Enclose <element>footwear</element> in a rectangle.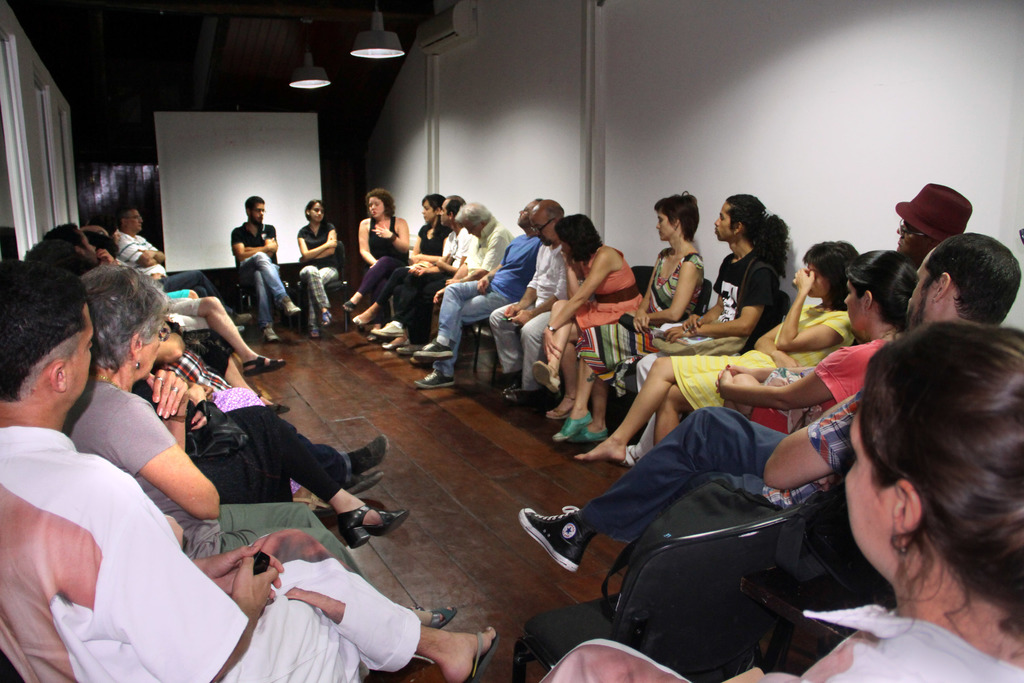
[x1=573, y1=427, x2=609, y2=441].
